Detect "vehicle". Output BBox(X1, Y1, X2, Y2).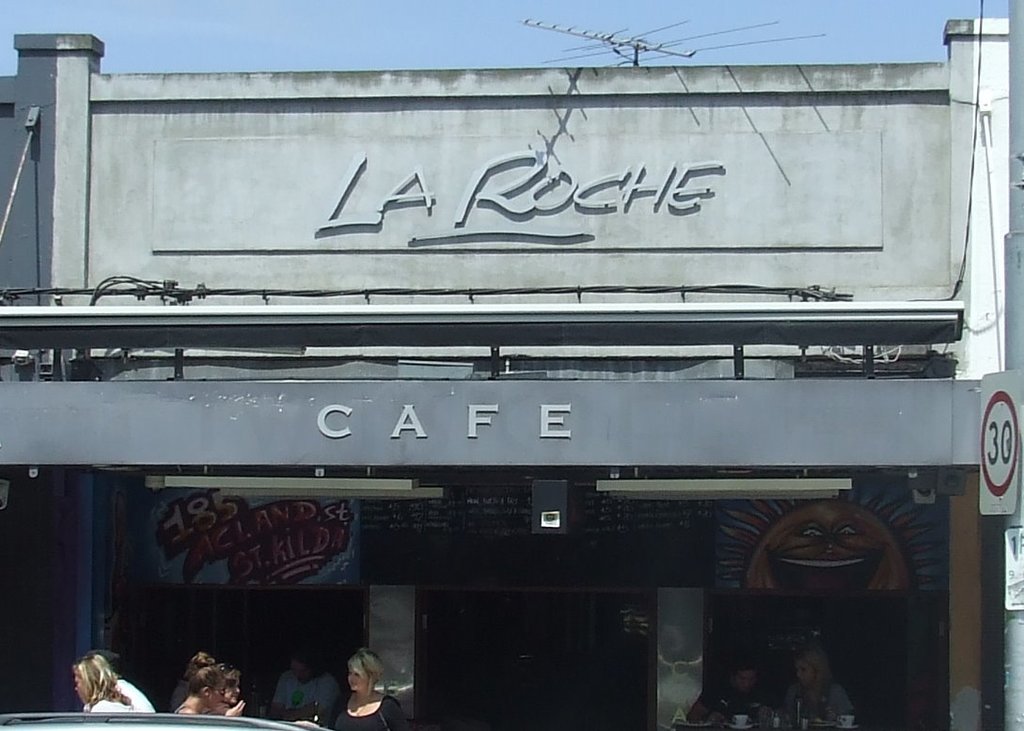
BBox(0, 712, 317, 729).
